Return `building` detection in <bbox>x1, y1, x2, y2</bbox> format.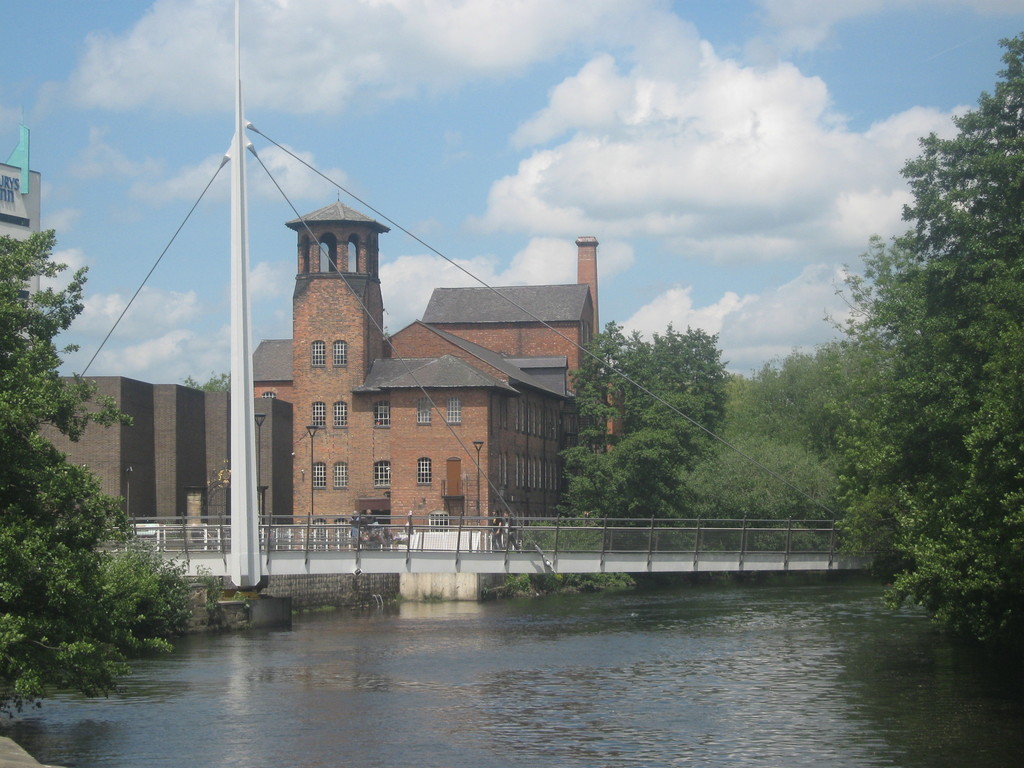
<bbox>31, 191, 623, 549</bbox>.
